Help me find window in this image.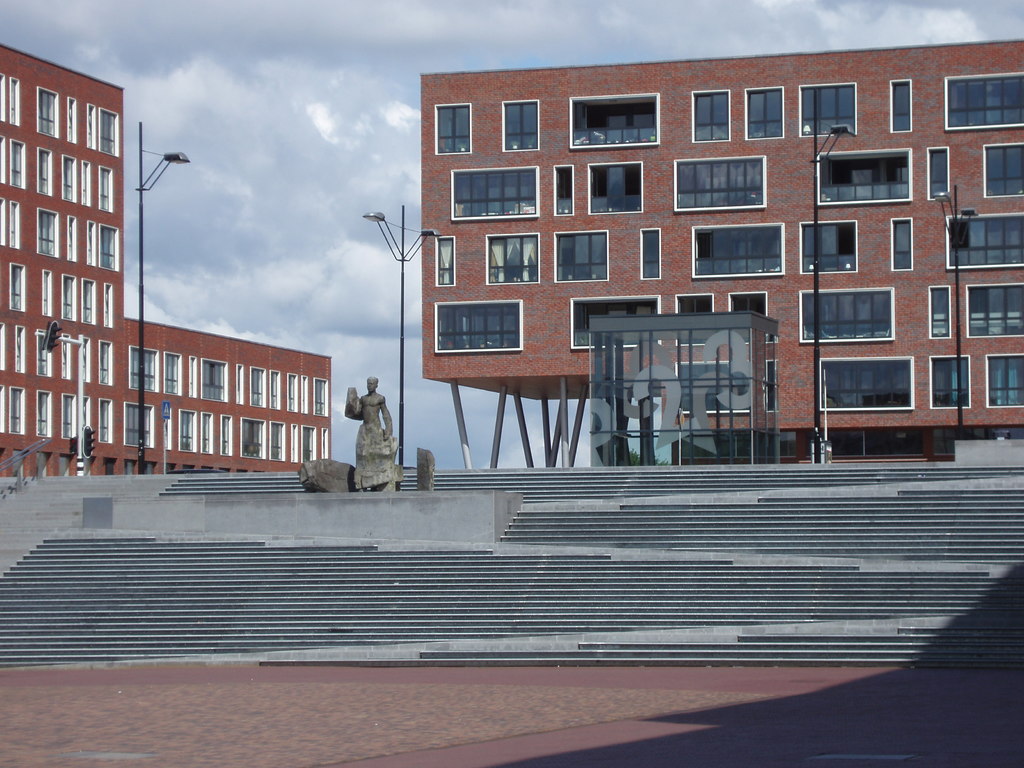
Found it: region(673, 294, 712, 346).
